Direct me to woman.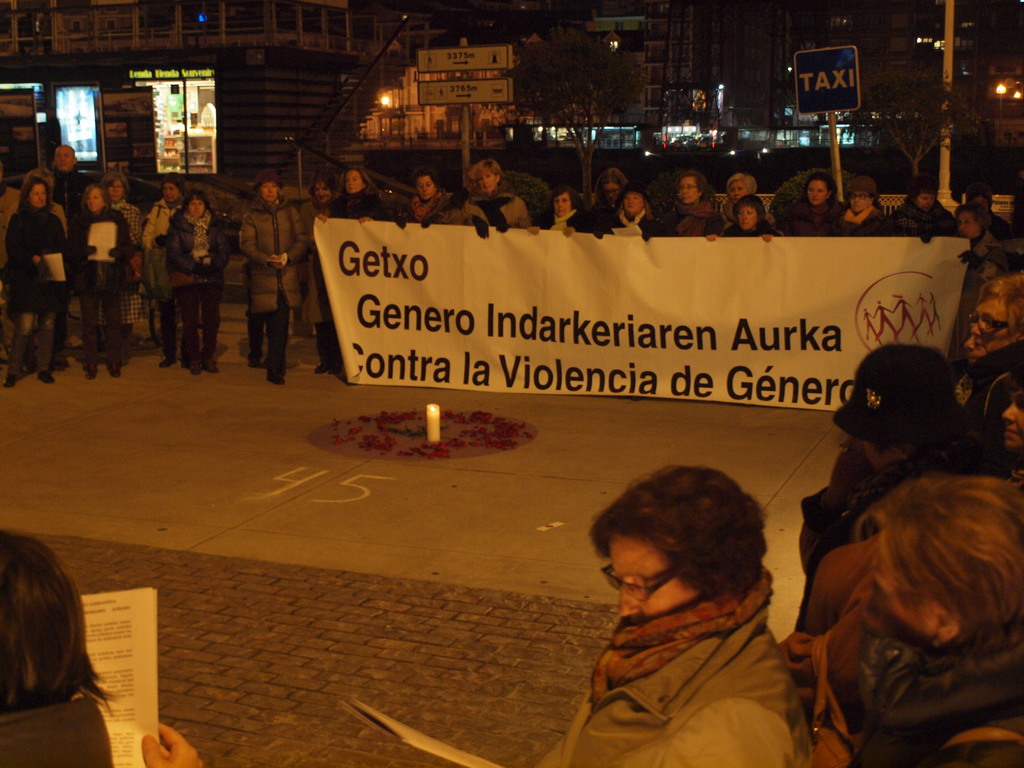
Direction: rect(4, 167, 83, 396).
